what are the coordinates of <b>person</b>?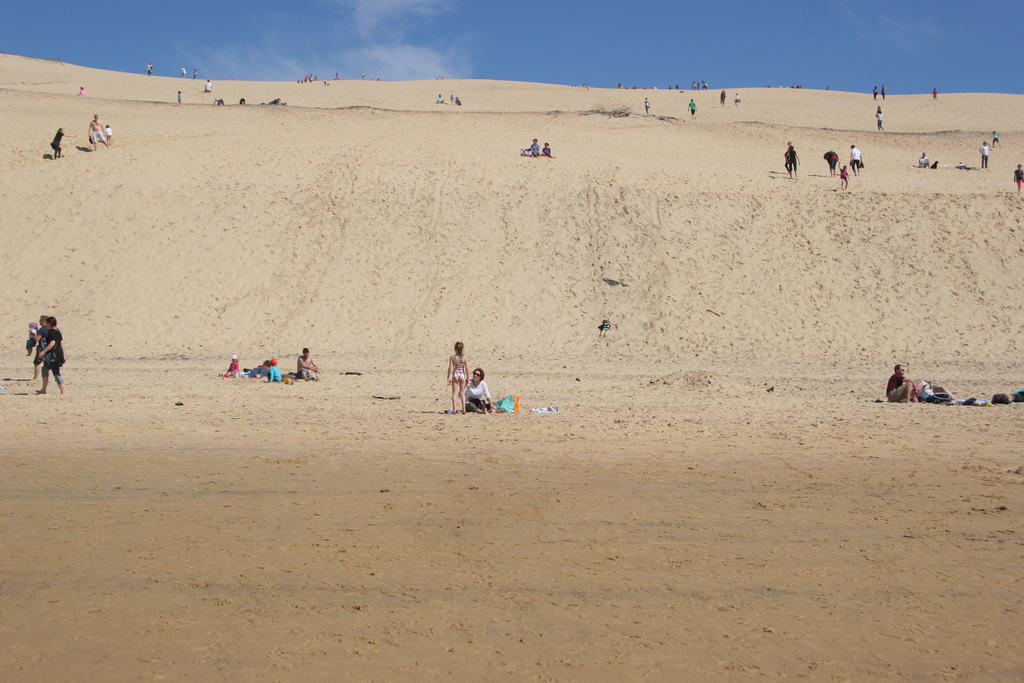
rect(979, 141, 989, 171).
